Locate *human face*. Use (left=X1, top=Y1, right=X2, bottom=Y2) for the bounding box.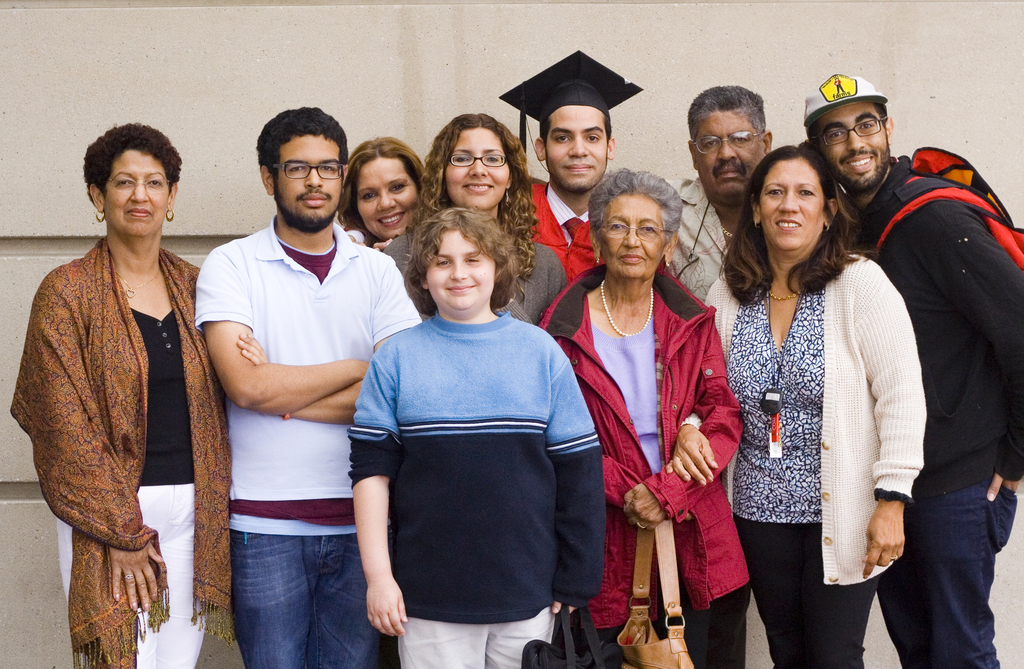
(left=815, top=102, right=889, bottom=185).
